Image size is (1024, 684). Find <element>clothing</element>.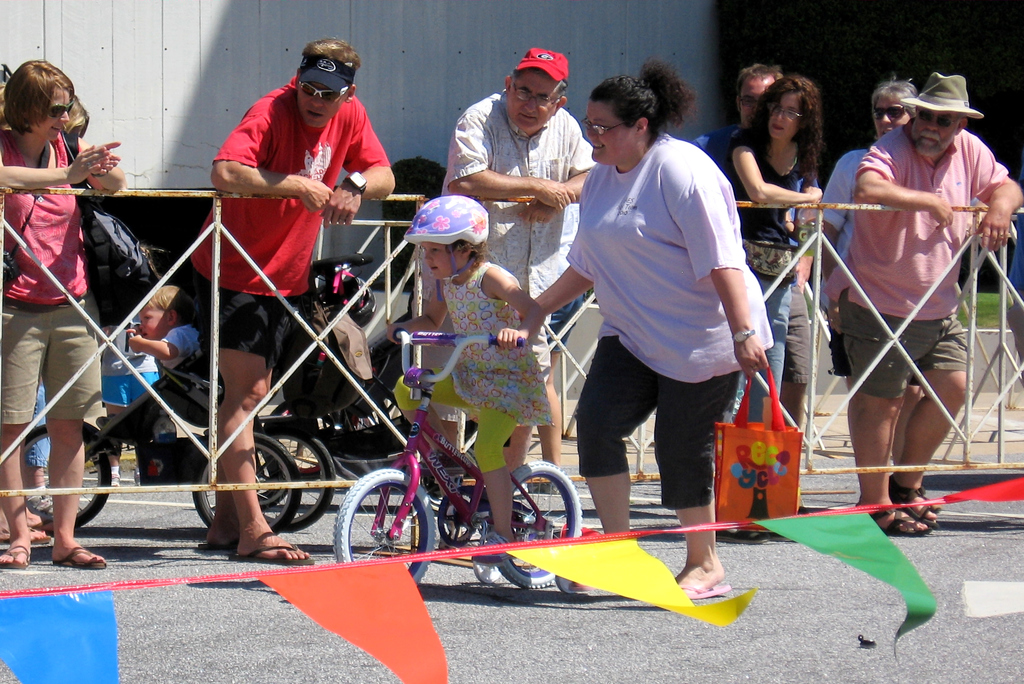
bbox(811, 146, 868, 375).
